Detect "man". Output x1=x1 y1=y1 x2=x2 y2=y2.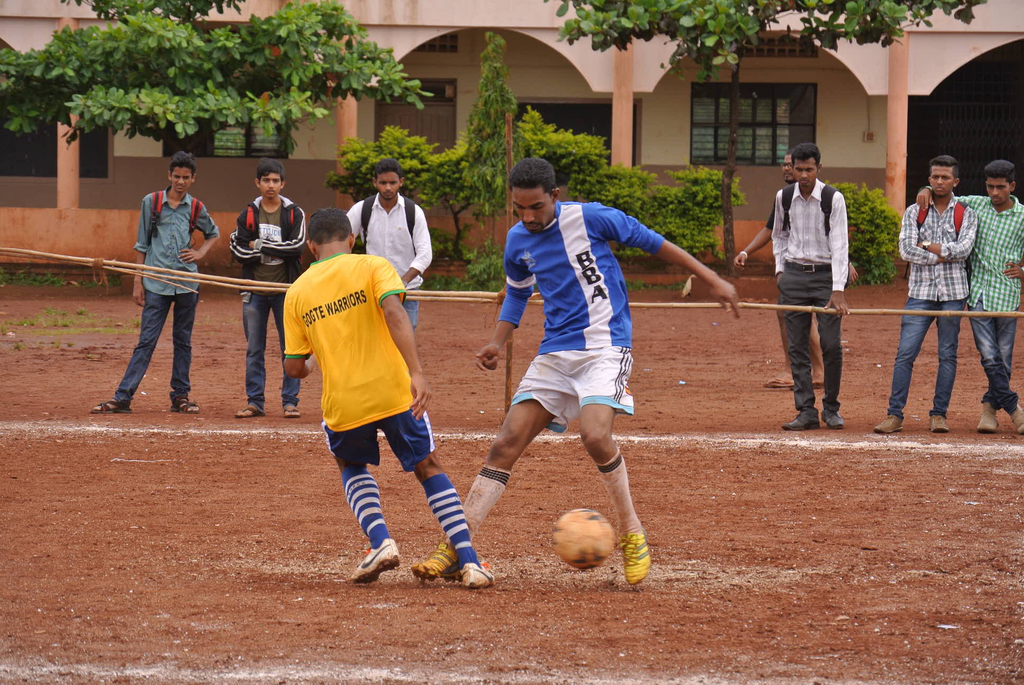
x1=732 y1=145 x2=861 y2=390.
